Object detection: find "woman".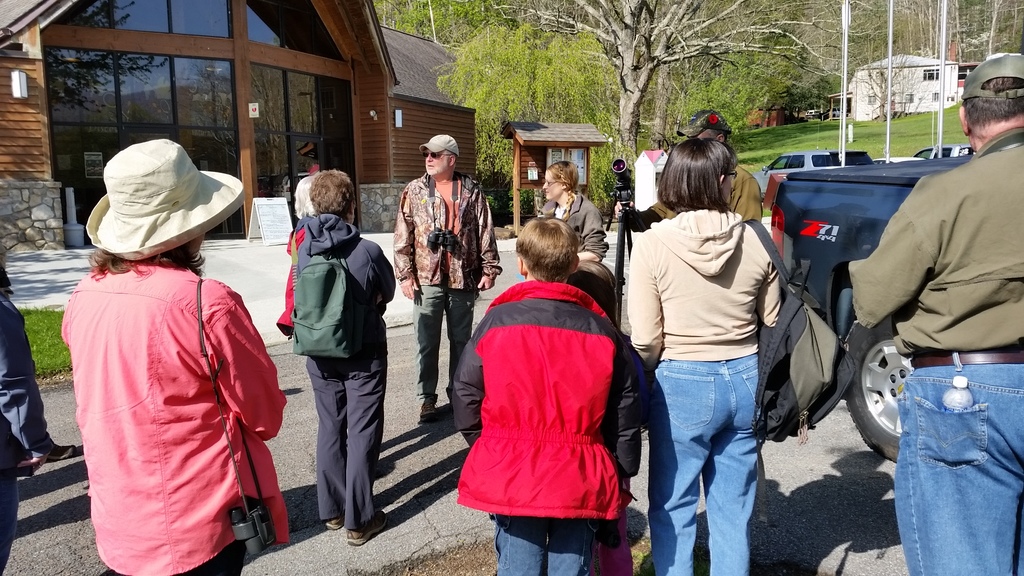
bbox=[56, 140, 286, 575].
